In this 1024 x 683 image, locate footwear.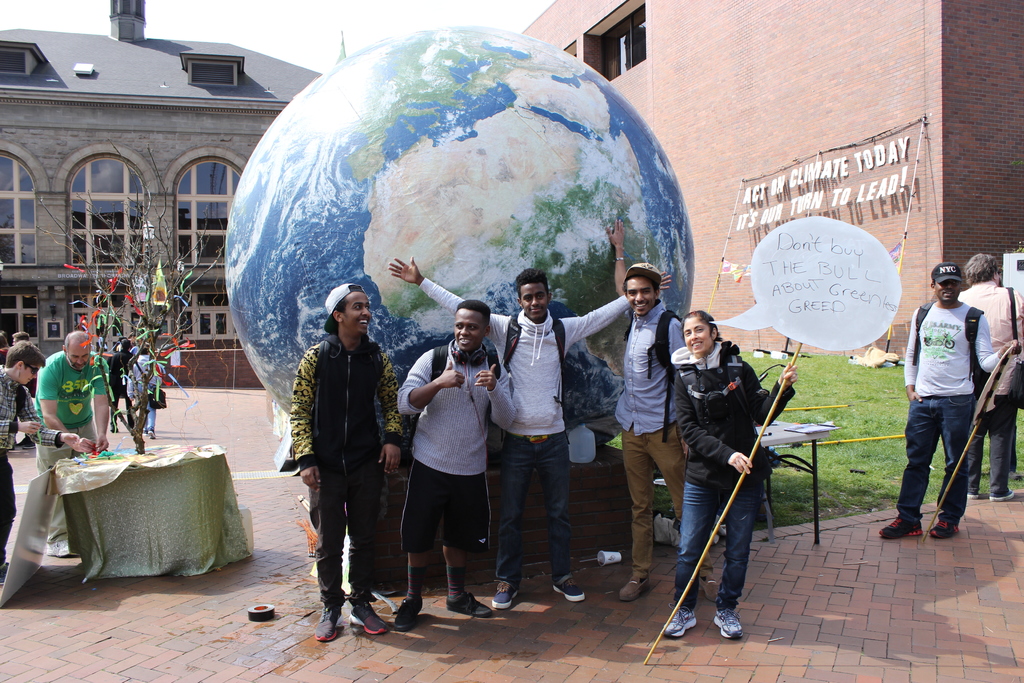
Bounding box: bbox=(391, 598, 425, 630).
